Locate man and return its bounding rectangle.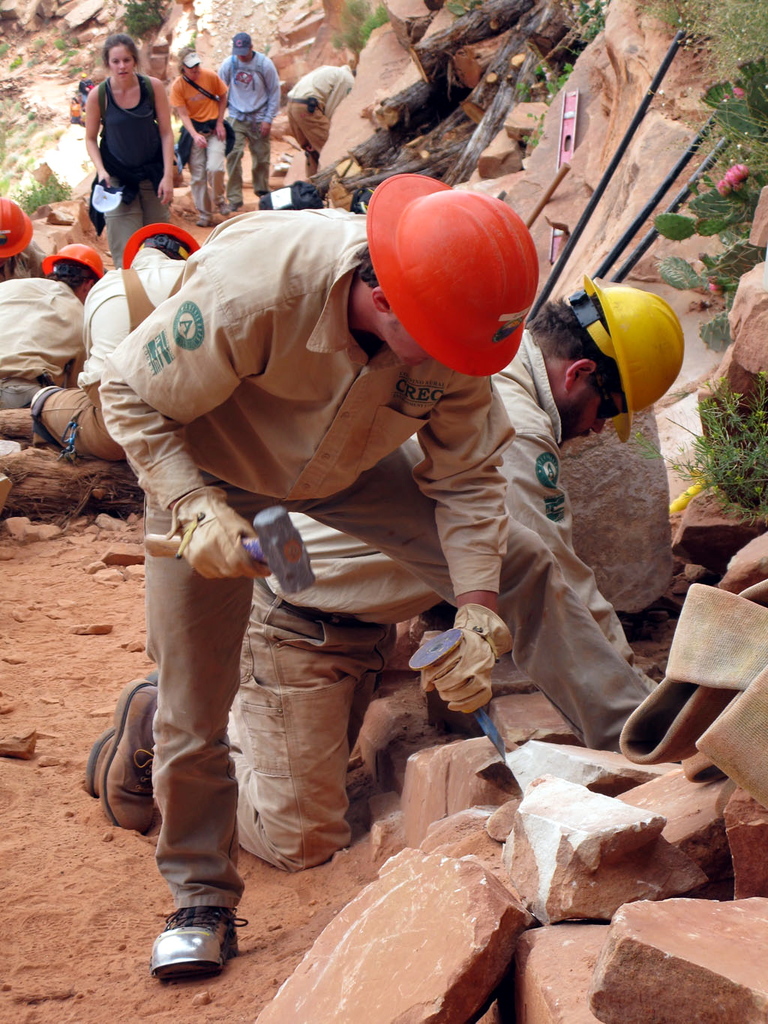
<box>83,272,683,875</box>.
